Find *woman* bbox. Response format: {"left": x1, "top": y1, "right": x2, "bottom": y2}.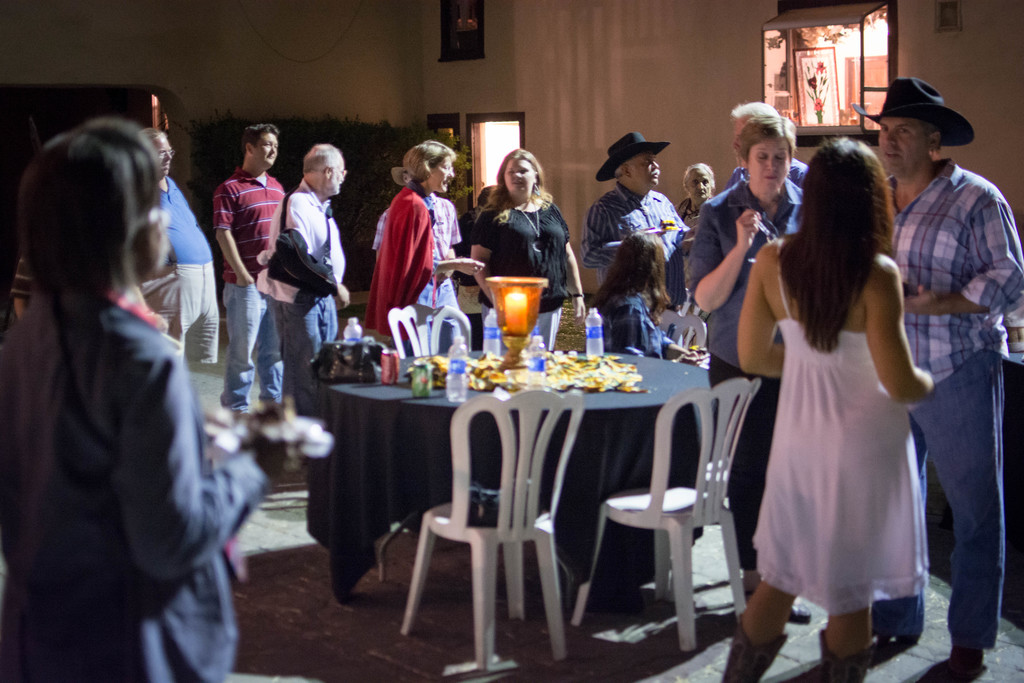
{"left": 372, "top": 139, "right": 486, "bottom": 344}.
